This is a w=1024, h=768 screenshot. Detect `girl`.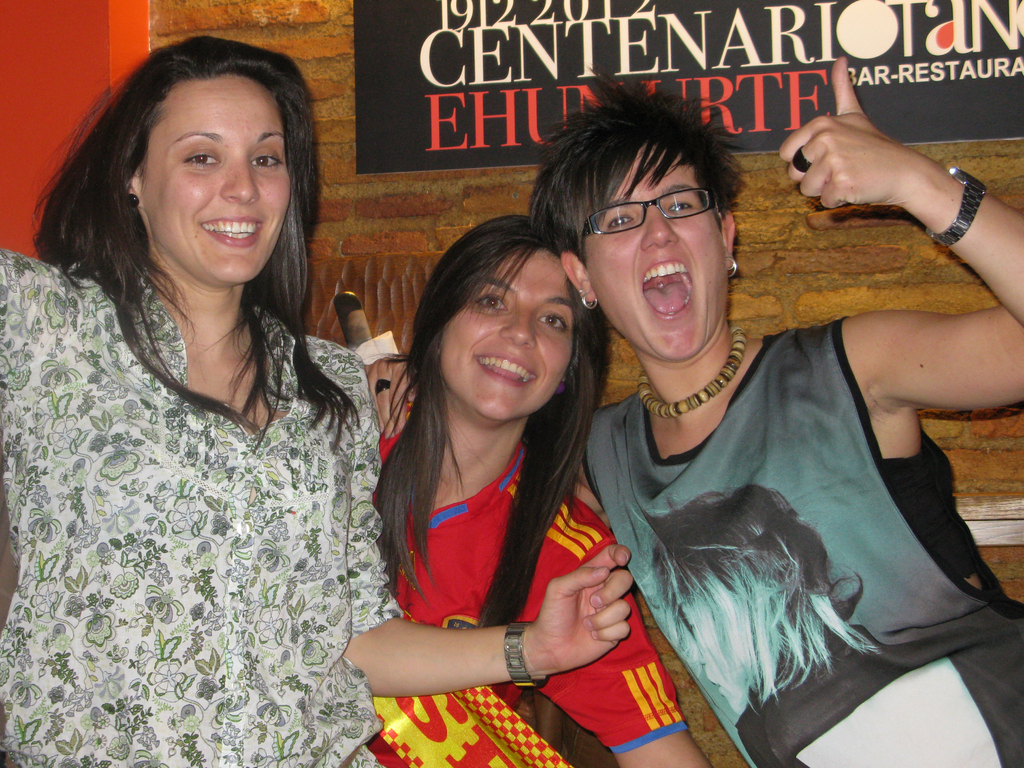
(530, 58, 1023, 767).
